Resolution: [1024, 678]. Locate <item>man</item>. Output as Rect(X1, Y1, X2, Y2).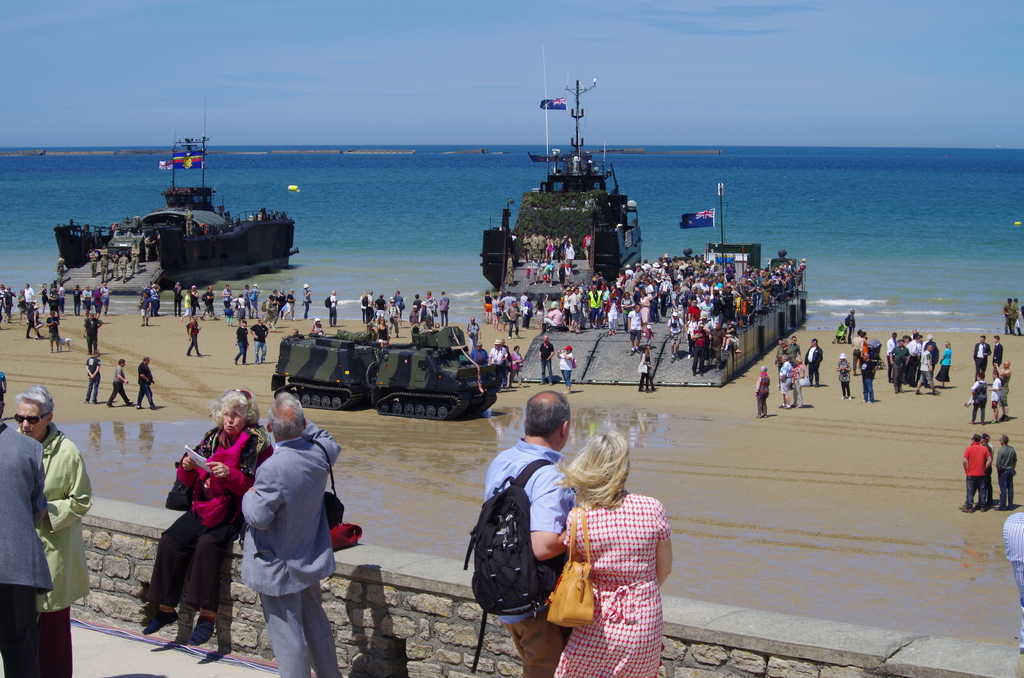
Rect(996, 359, 1012, 421).
